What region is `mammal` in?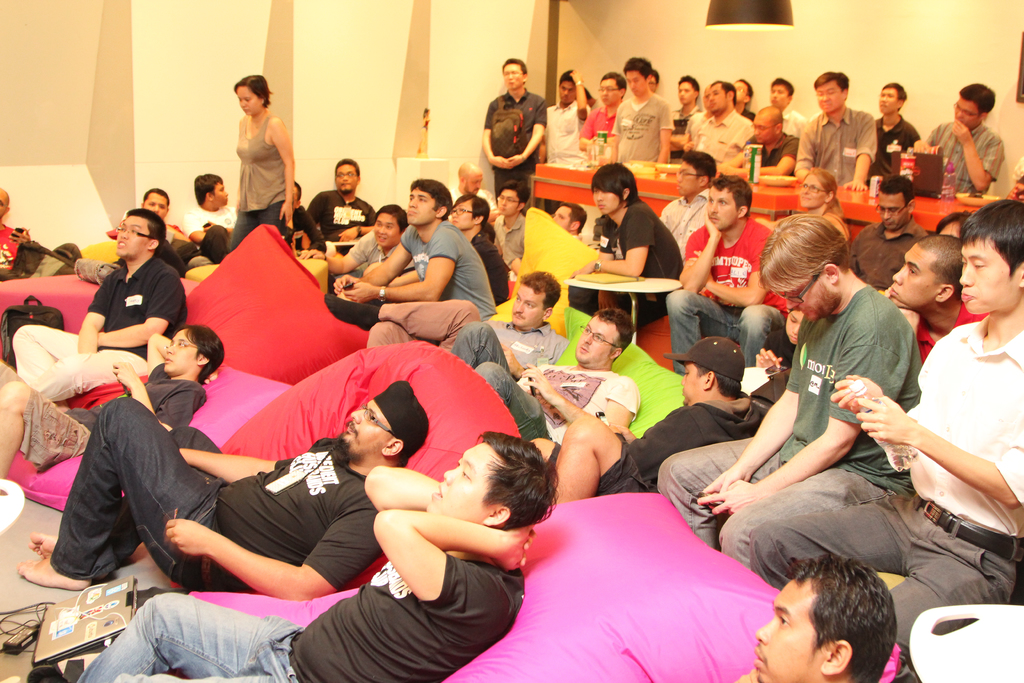
<bbox>292, 174, 327, 258</bbox>.
